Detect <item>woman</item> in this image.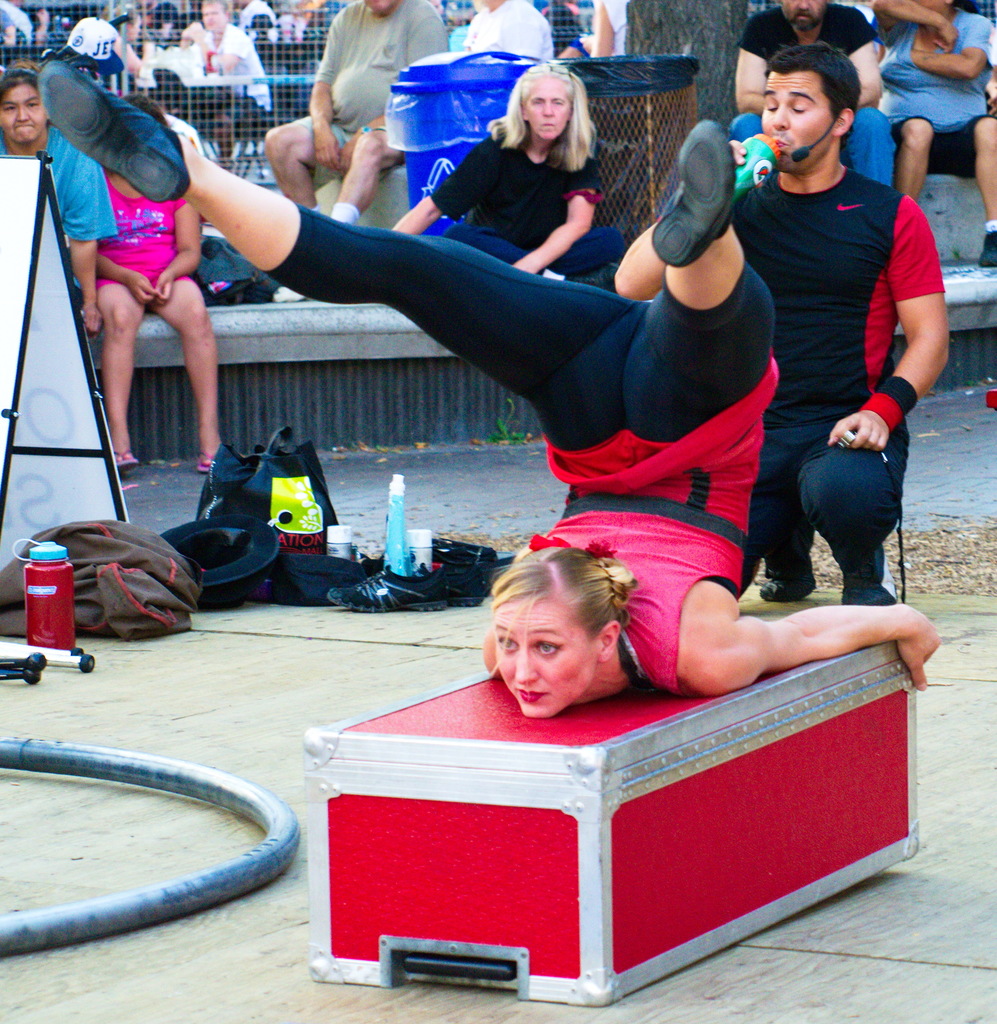
Detection: 385 52 634 288.
